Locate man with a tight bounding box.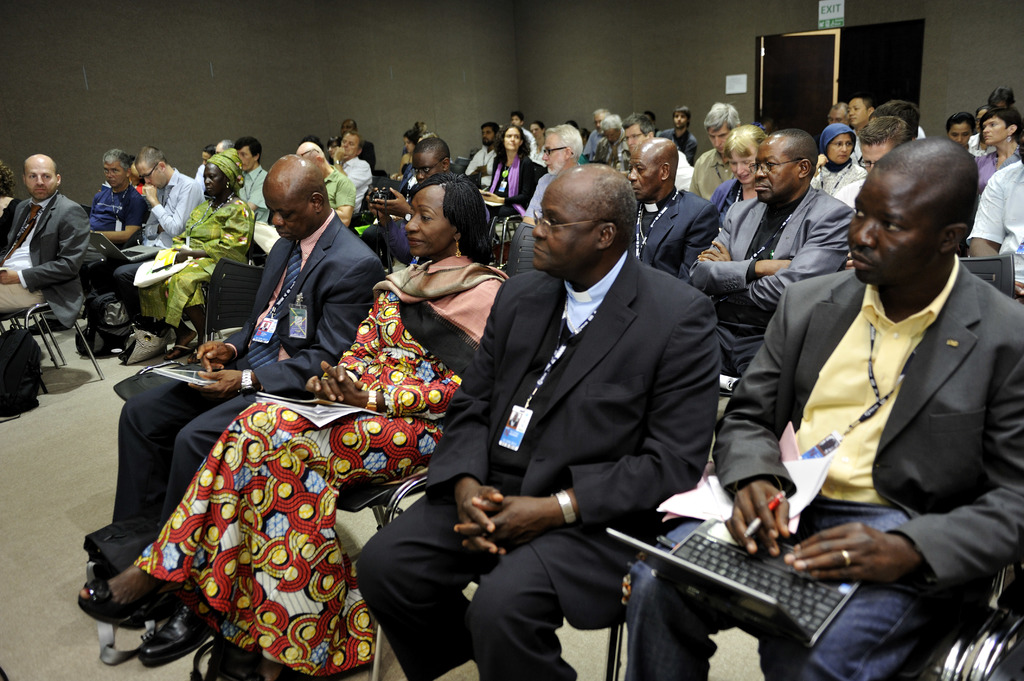
[left=819, top=102, right=845, bottom=152].
